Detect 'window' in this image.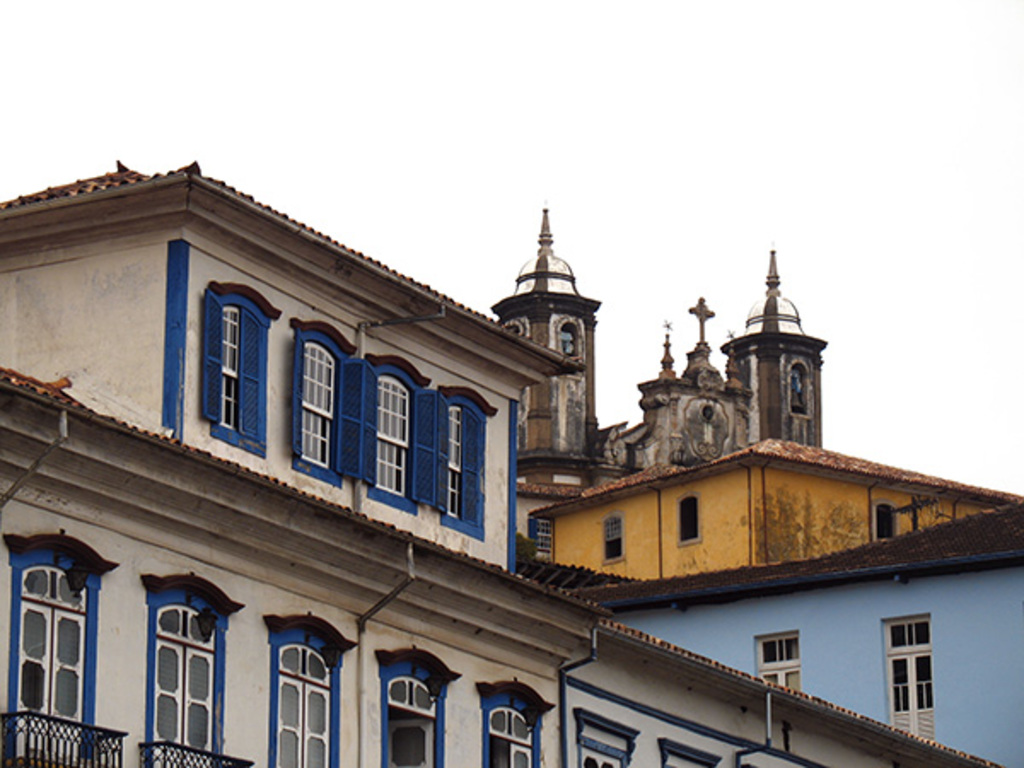
Detection: Rect(292, 346, 338, 469).
